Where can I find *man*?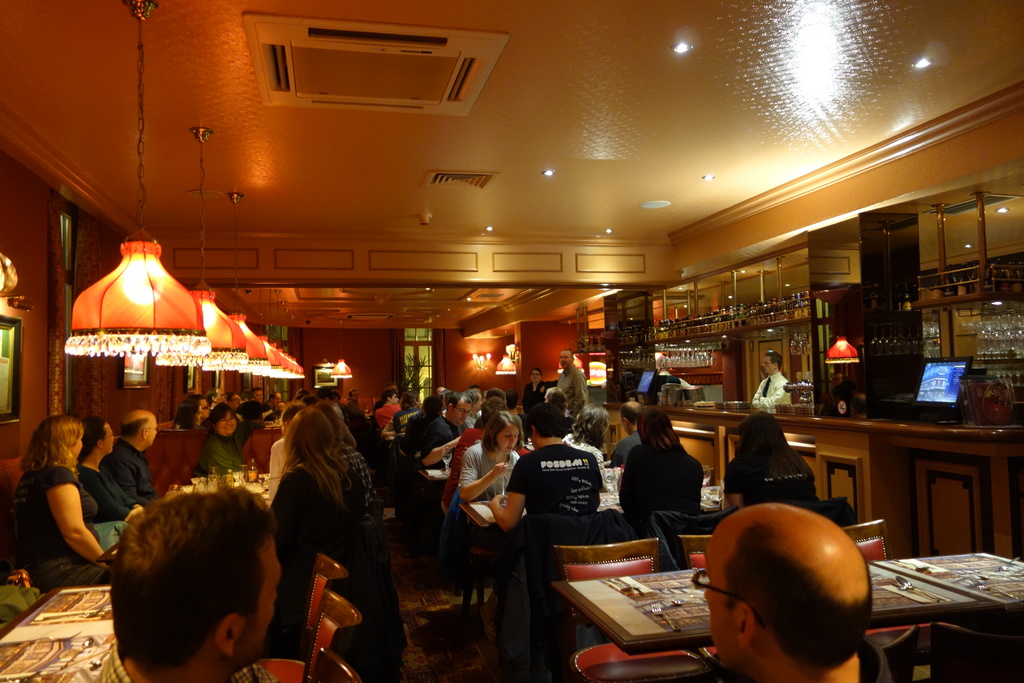
You can find it at BBox(99, 409, 161, 503).
